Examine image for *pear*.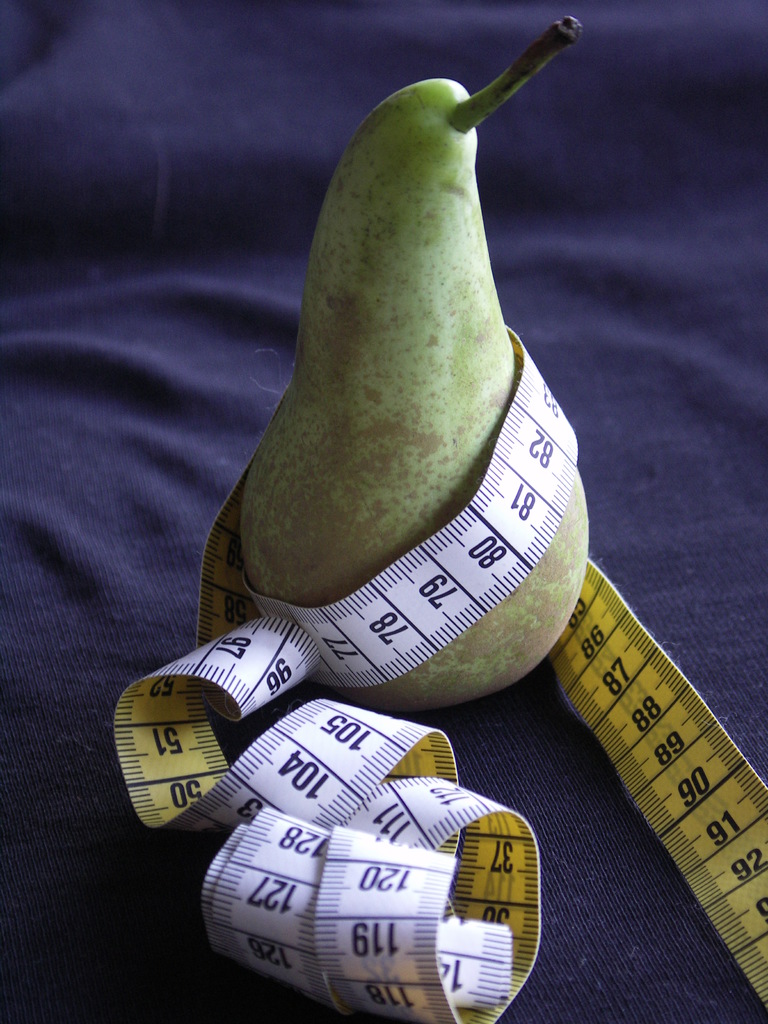
Examination result: box(238, 77, 591, 717).
